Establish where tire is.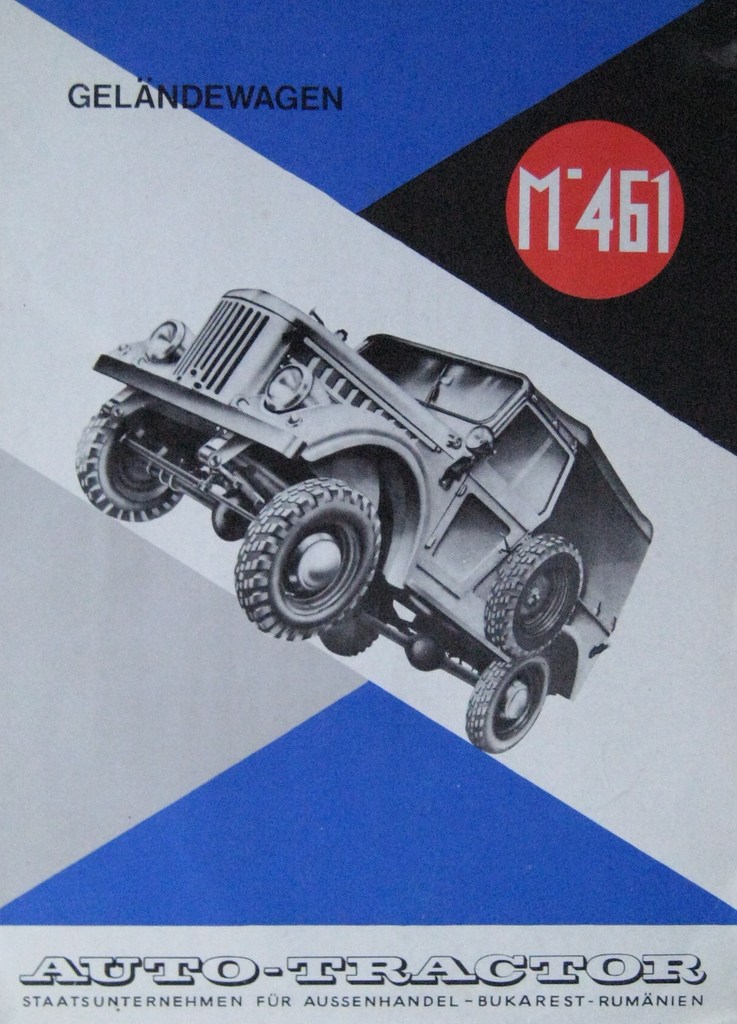
Established at rect(487, 533, 589, 662).
